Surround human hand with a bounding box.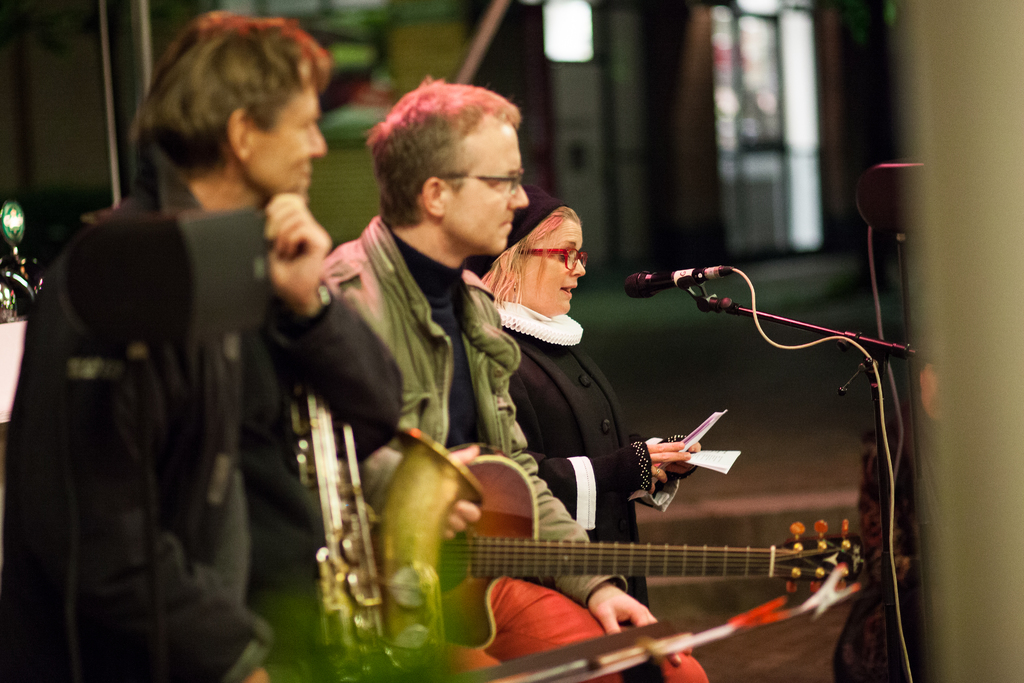
{"x1": 448, "y1": 443, "x2": 483, "y2": 544}.
